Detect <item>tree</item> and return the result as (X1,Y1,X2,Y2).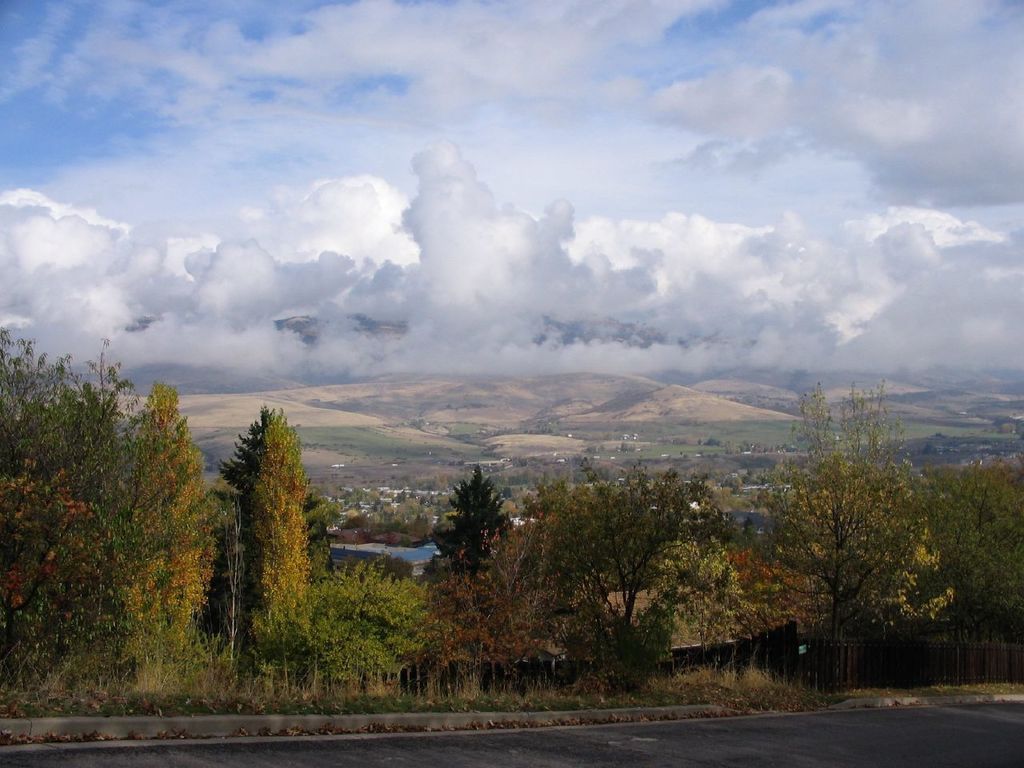
(198,380,321,653).
